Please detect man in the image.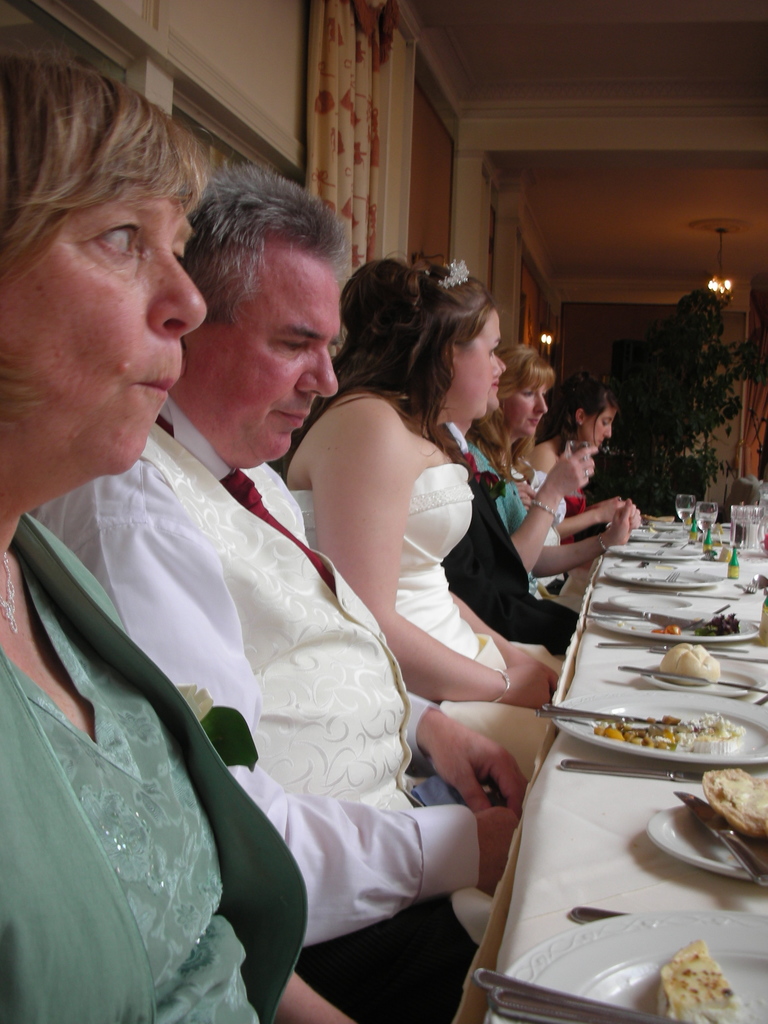
(46, 156, 547, 980).
